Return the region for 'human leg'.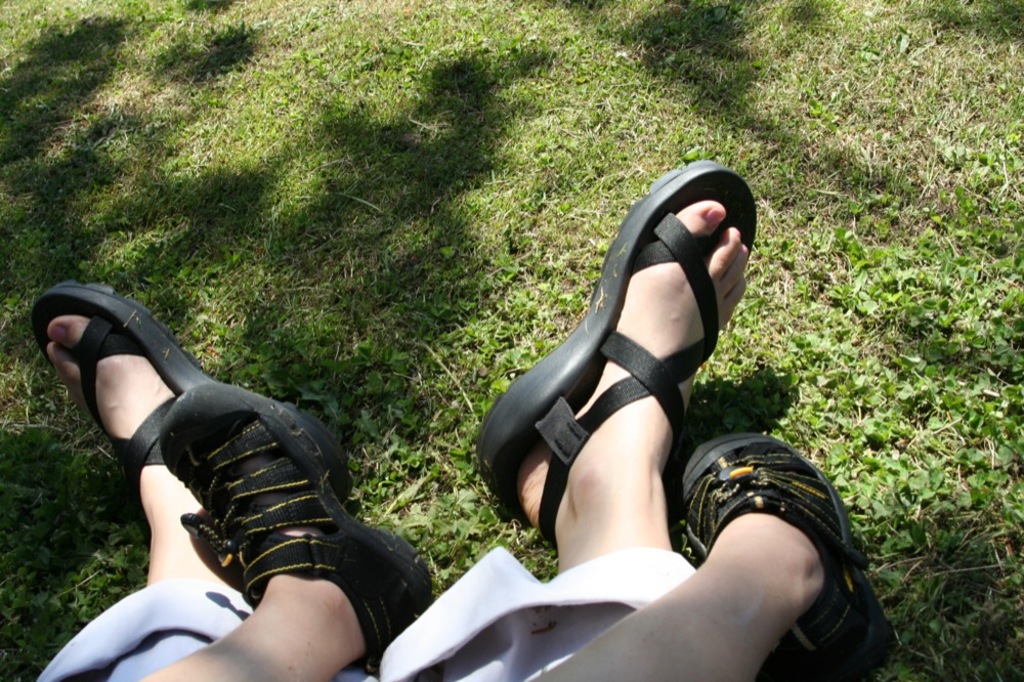
{"x1": 518, "y1": 198, "x2": 749, "y2": 681}.
